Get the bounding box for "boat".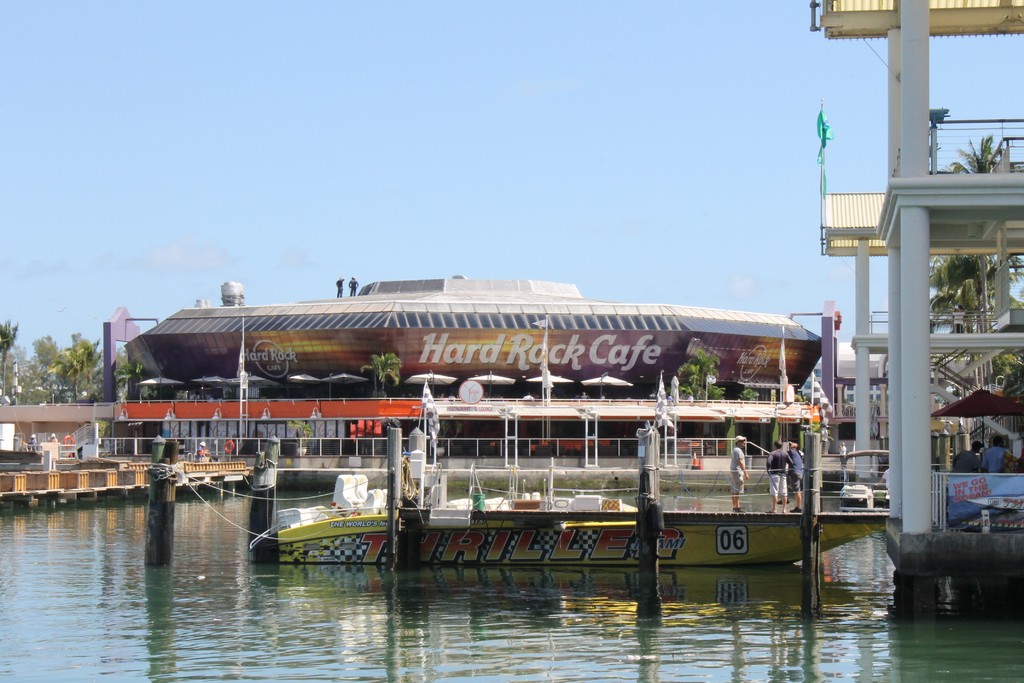
(left=833, top=443, right=898, bottom=519).
